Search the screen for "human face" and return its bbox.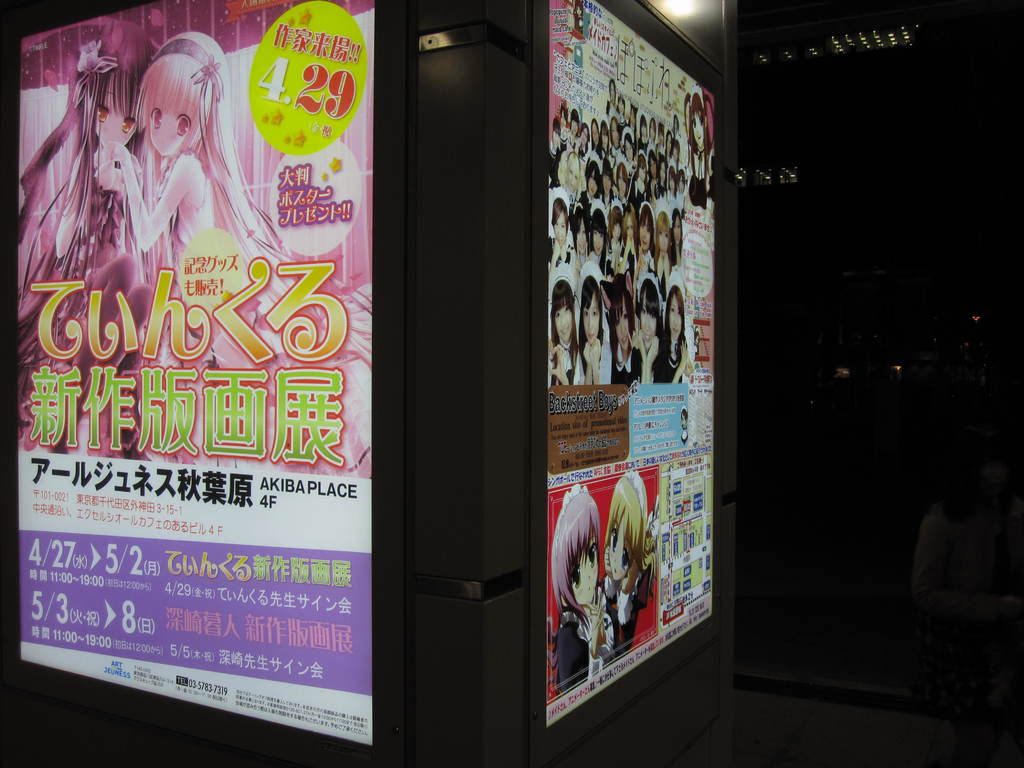
Found: l=672, t=177, r=673, b=186.
